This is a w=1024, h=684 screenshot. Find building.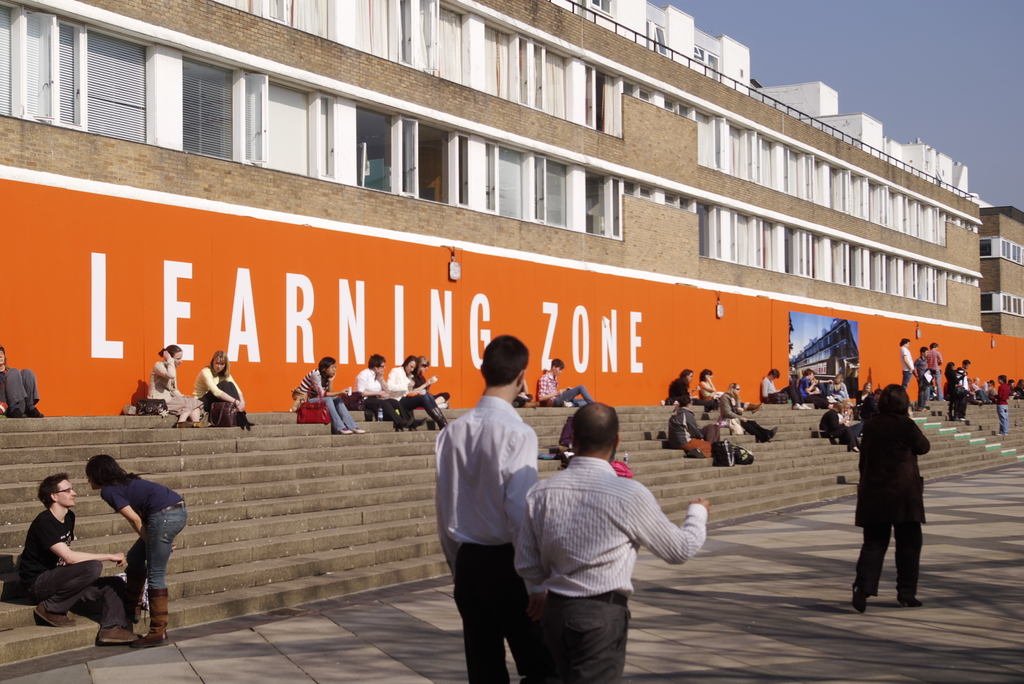
Bounding box: rect(979, 208, 1023, 336).
